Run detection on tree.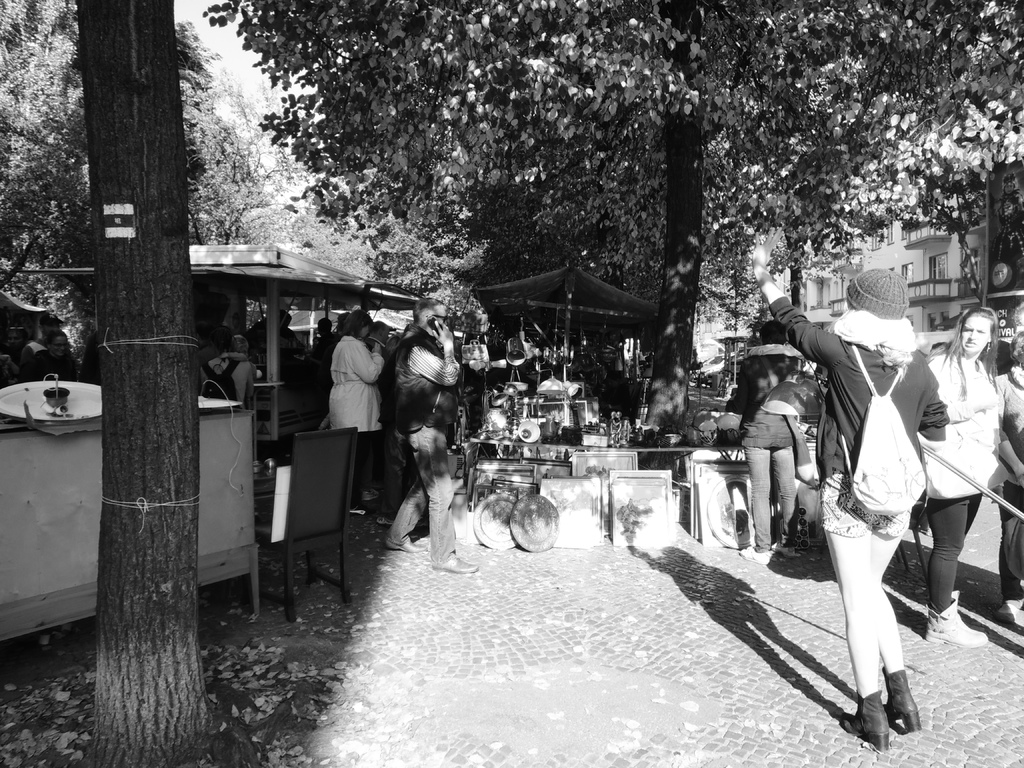
Result: locate(80, 0, 221, 767).
